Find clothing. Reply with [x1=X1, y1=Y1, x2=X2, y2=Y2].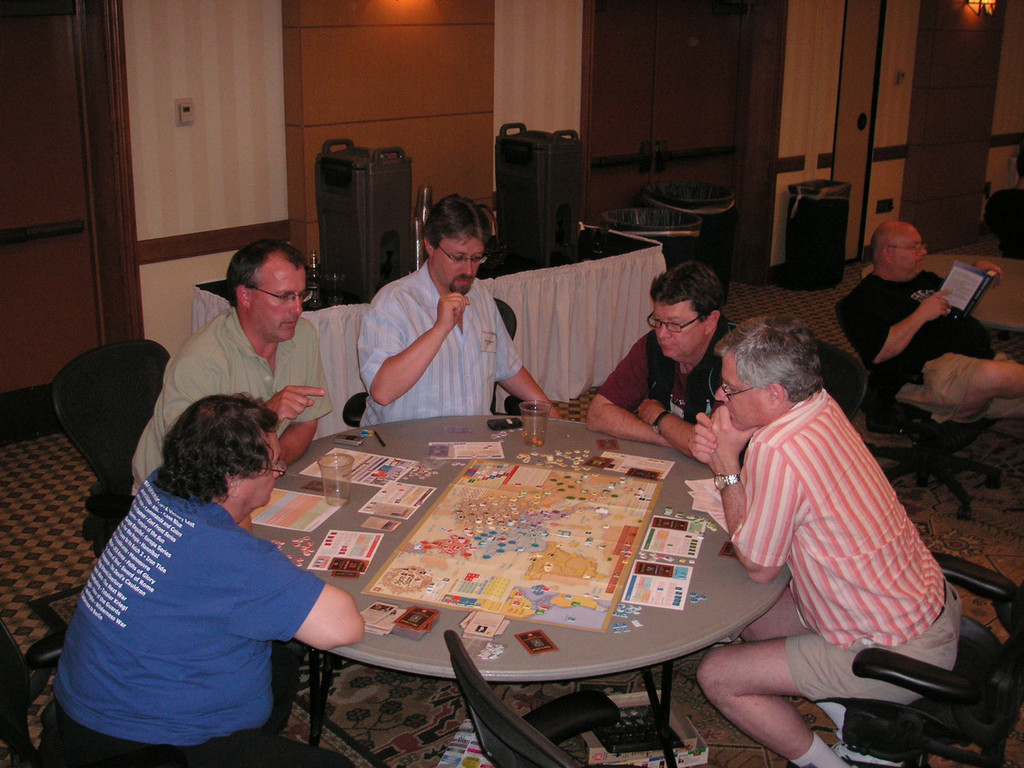
[x1=830, y1=266, x2=1022, y2=422].
